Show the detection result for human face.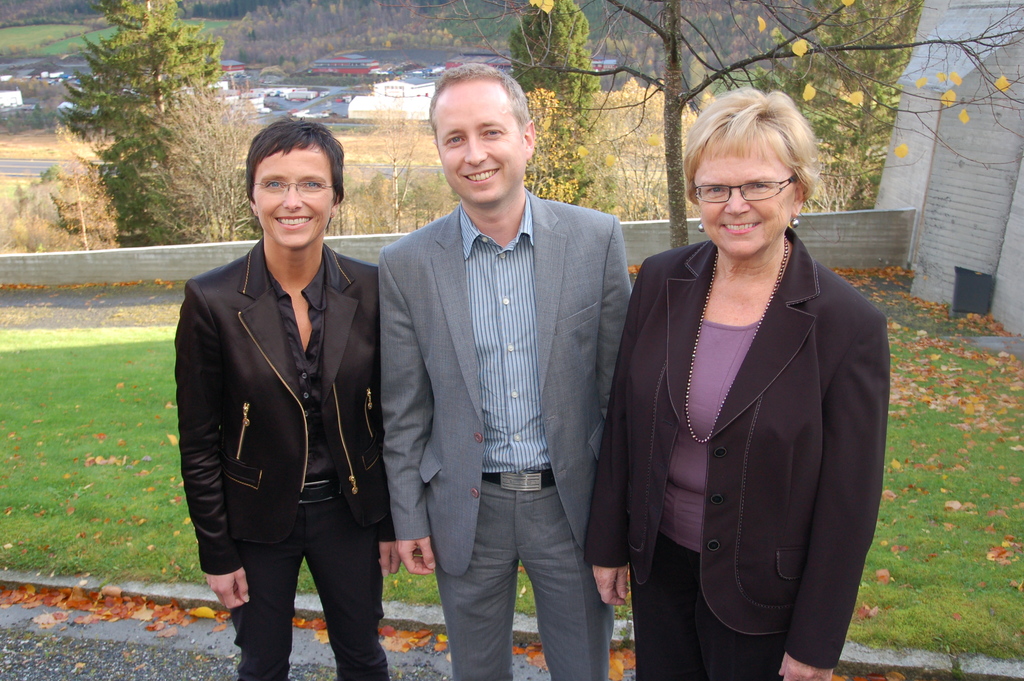
box(428, 76, 525, 204).
